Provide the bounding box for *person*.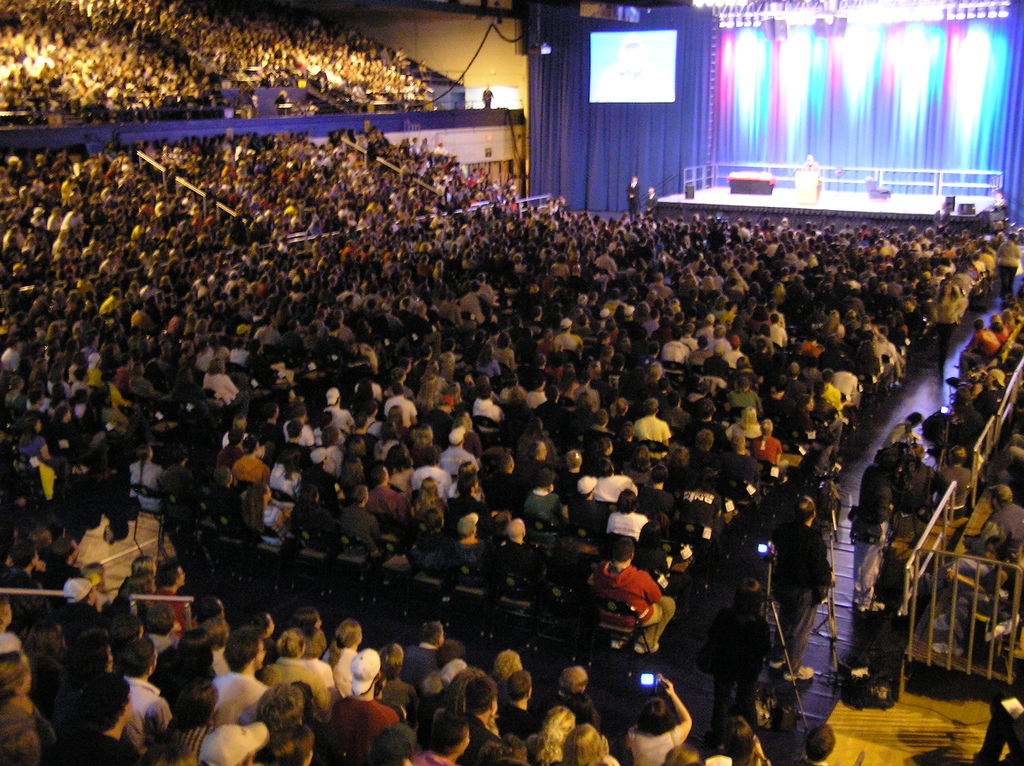
BBox(652, 331, 673, 348).
